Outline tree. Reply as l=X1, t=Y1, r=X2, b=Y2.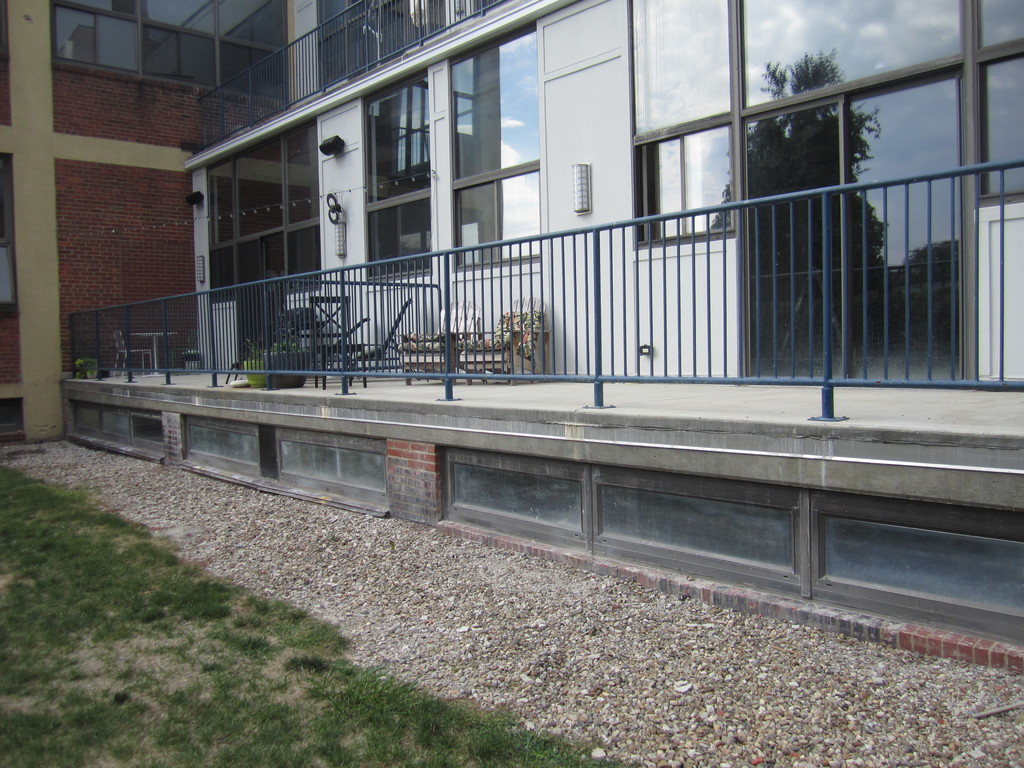
l=681, t=50, r=899, b=358.
